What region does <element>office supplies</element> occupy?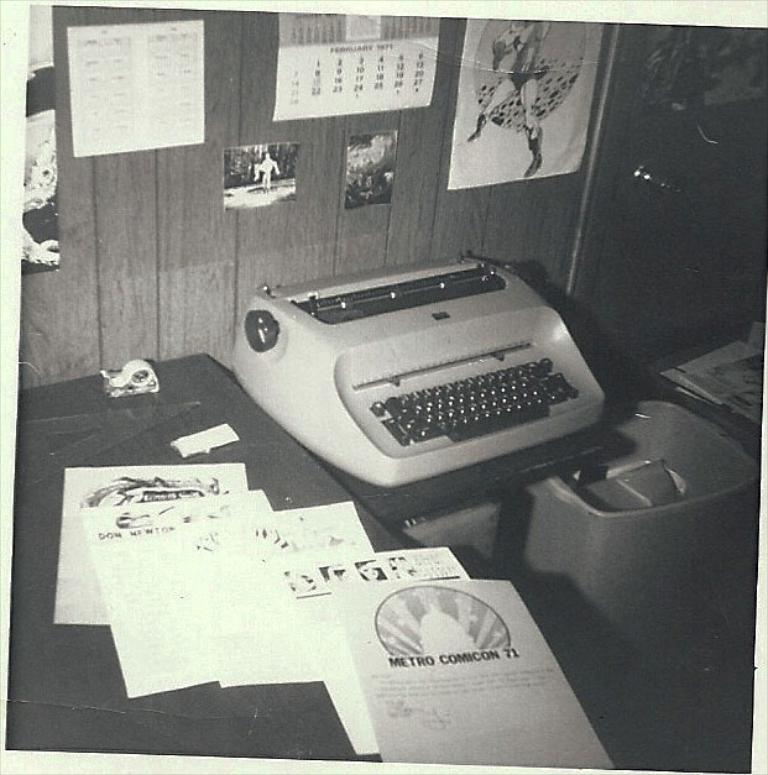
box(276, 543, 449, 749).
